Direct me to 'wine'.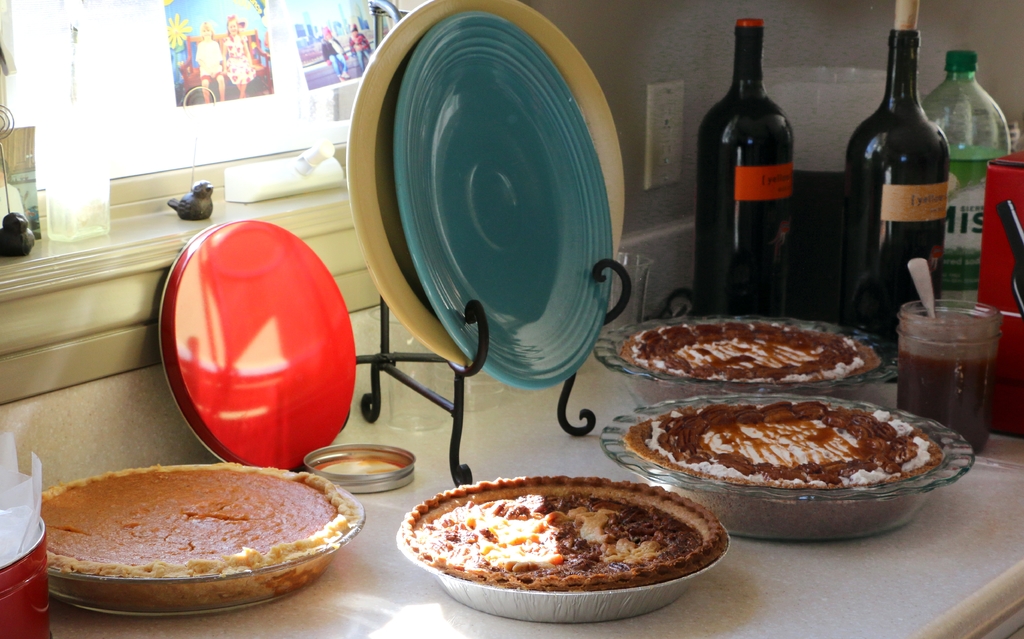
Direction: {"x1": 694, "y1": 12, "x2": 795, "y2": 310}.
